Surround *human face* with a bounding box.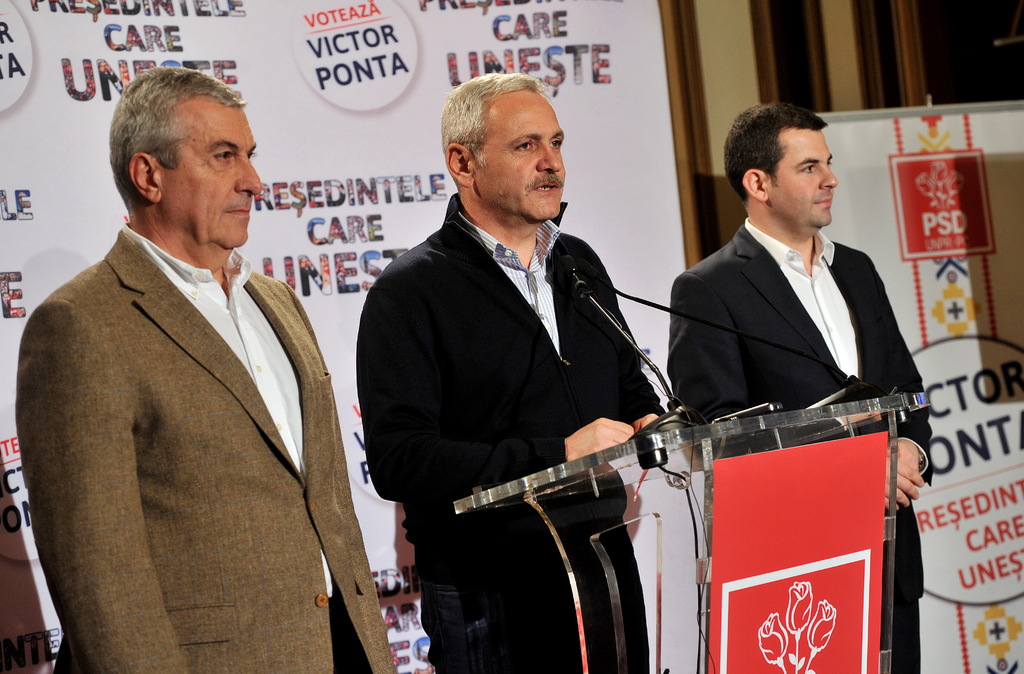
(x1=772, y1=127, x2=836, y2=226).
